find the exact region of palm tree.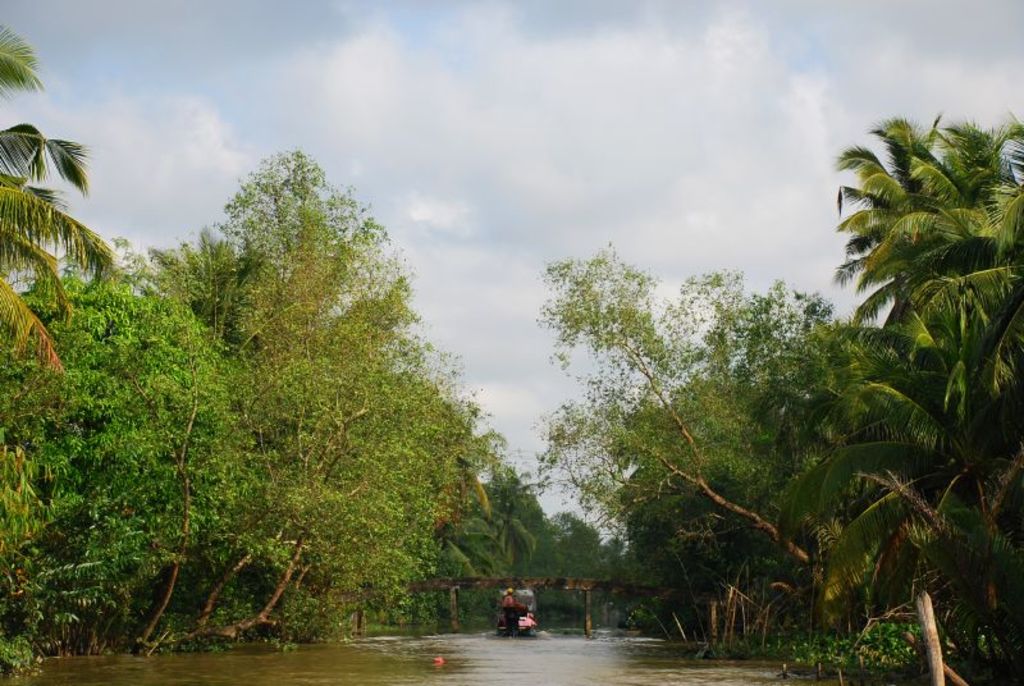
Exact region: (left=841, top=131, right=1006, bottom=522).
